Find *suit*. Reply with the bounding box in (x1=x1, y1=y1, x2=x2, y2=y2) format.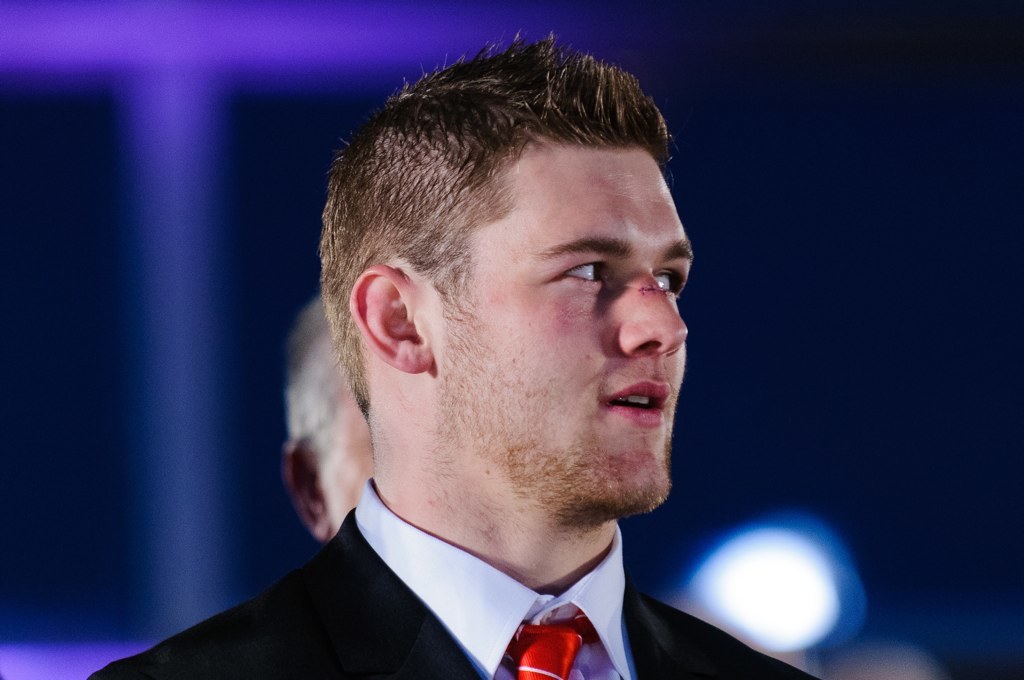
(x1=111, y1=413, x2=773, y2=679).
